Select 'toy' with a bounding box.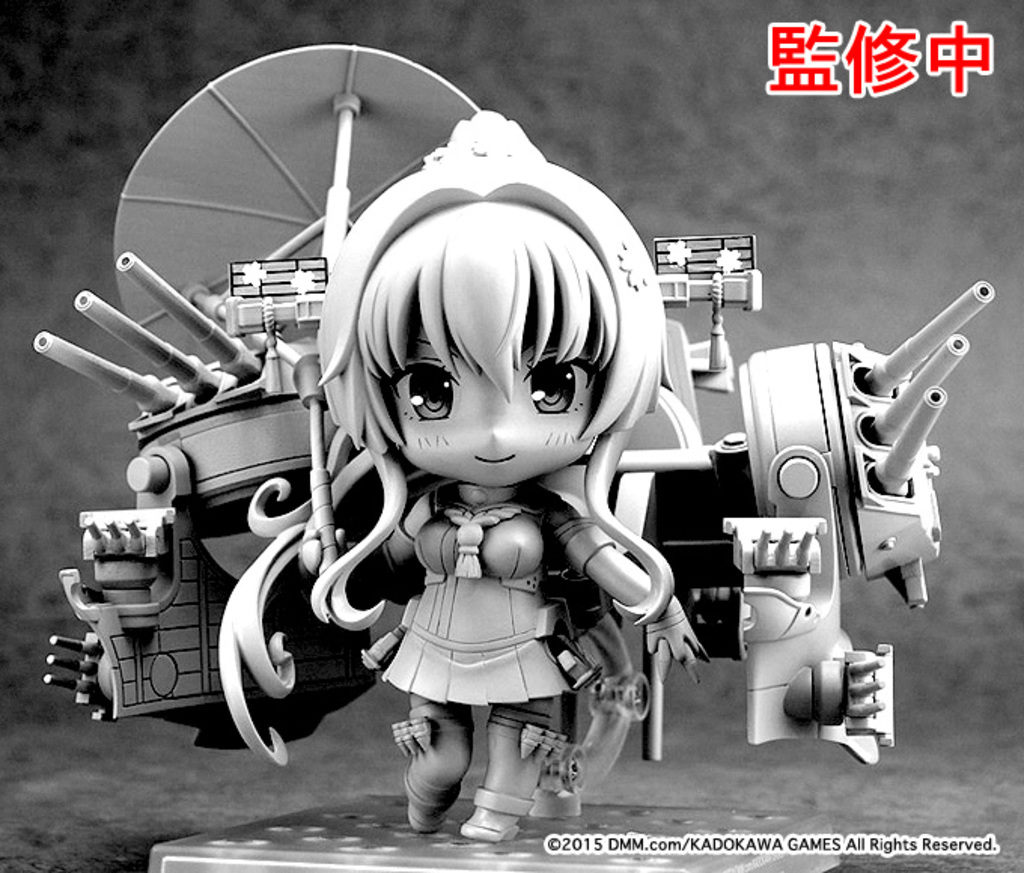
region(42, 110, 1000, 846).
